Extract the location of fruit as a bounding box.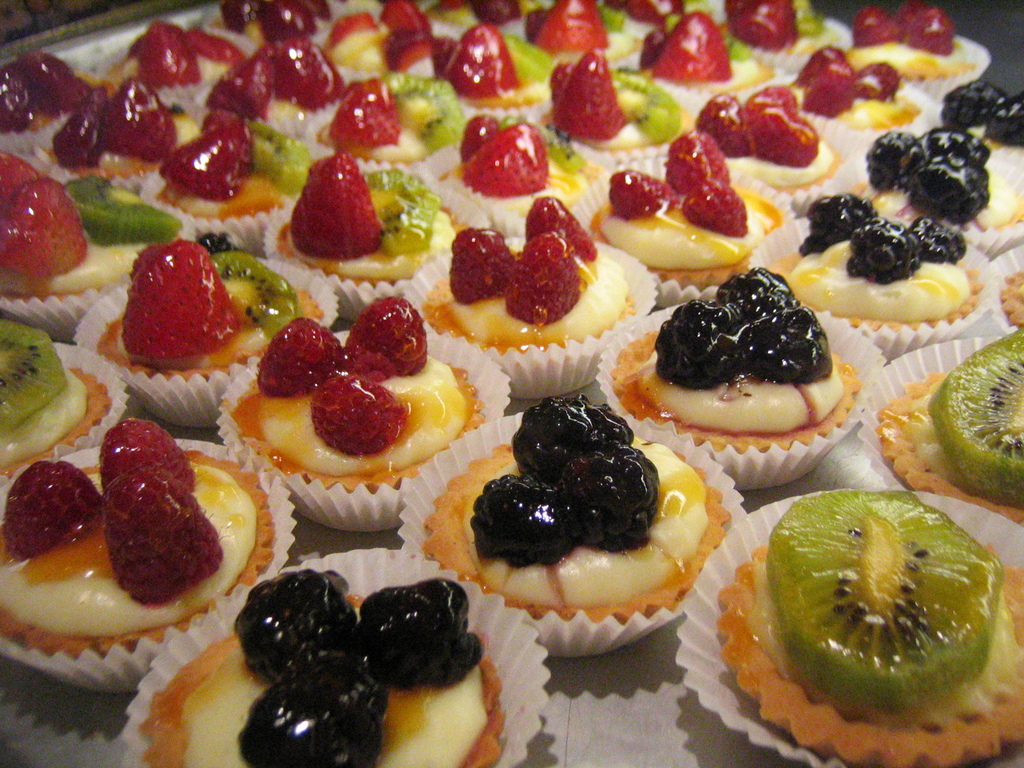
x1=866 y1=127 x2=912 y2=188.
